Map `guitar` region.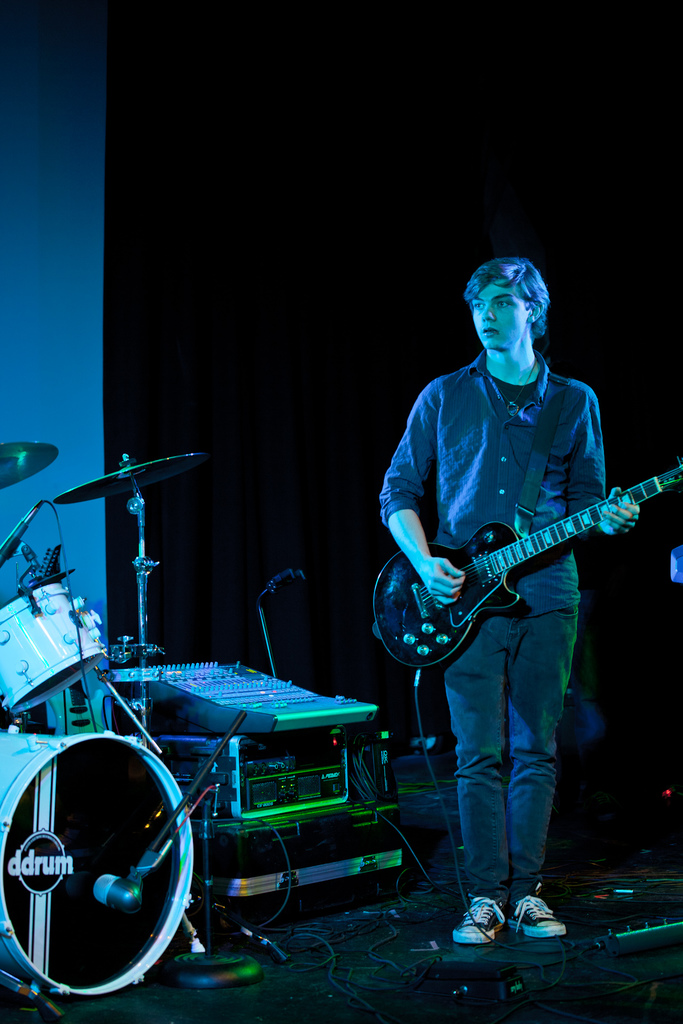
Mapped to (374,461,664,673).
